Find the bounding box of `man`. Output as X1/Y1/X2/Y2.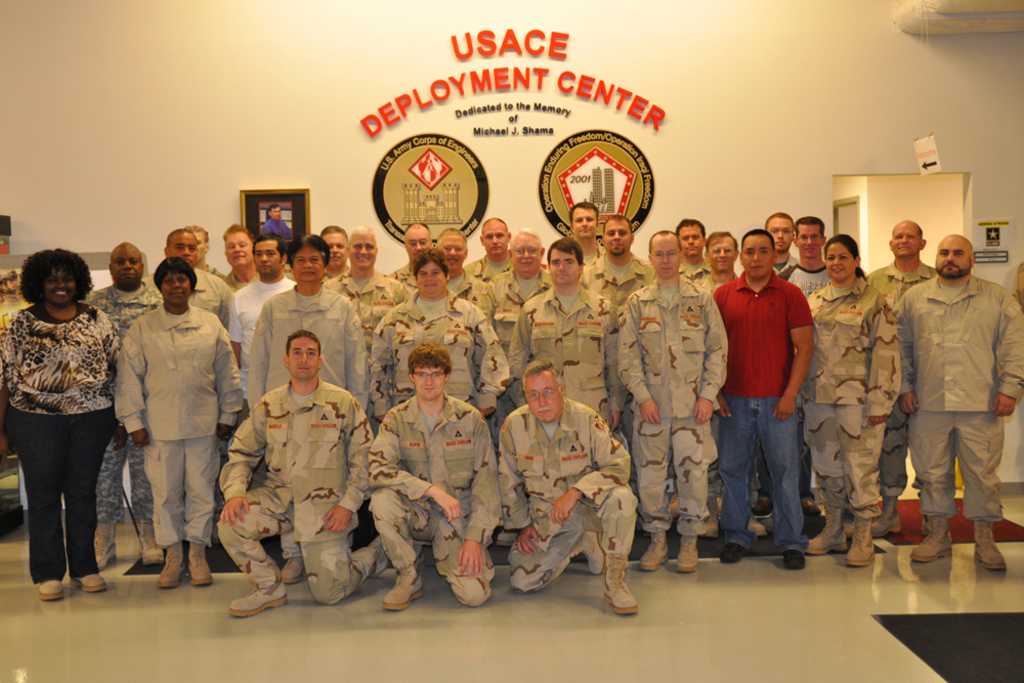
689/231/769/542.
